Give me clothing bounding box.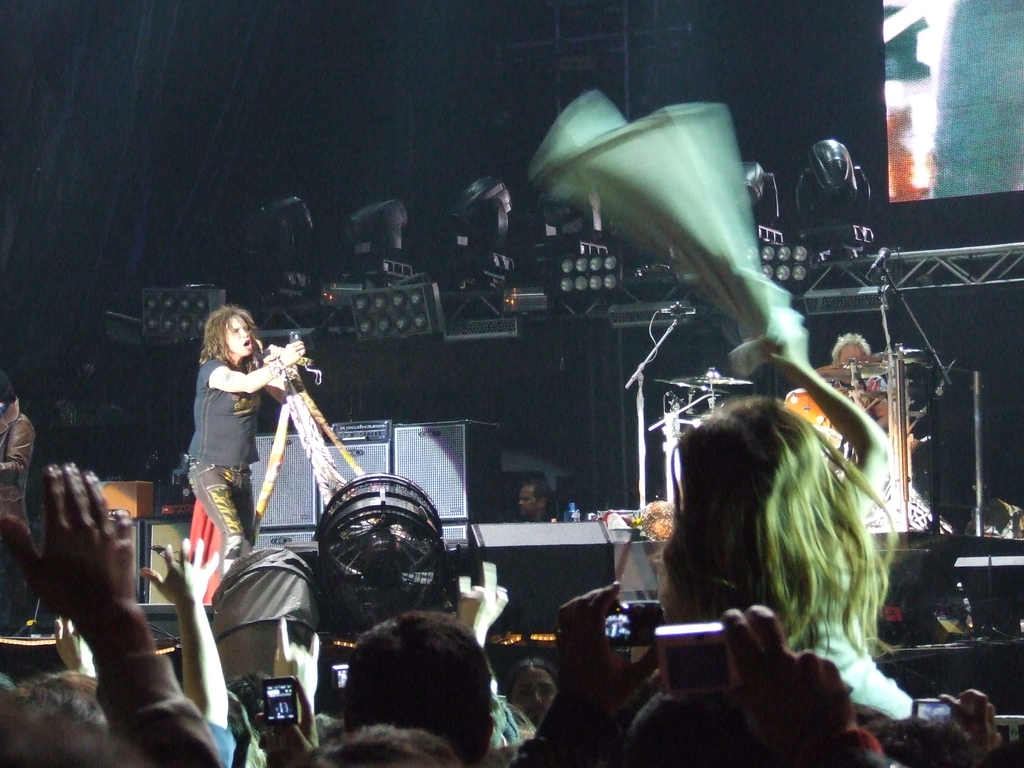
(x1=186, y1=358, x2=263, y2=579).
